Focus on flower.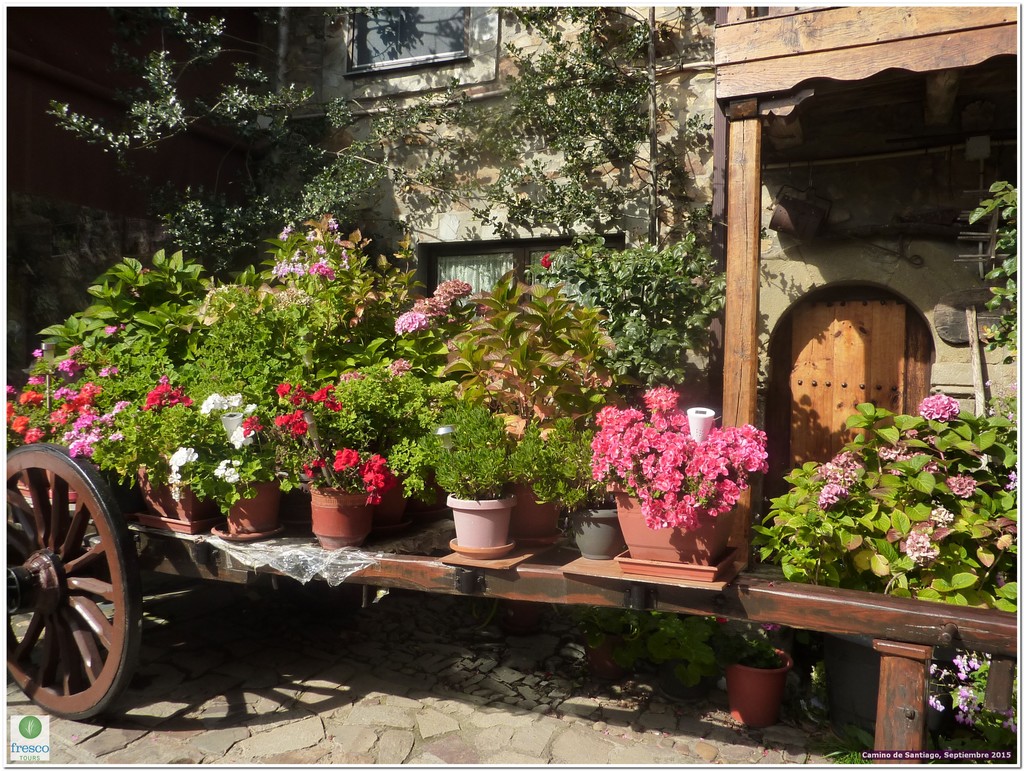
Focused at (894,428,918,445).
